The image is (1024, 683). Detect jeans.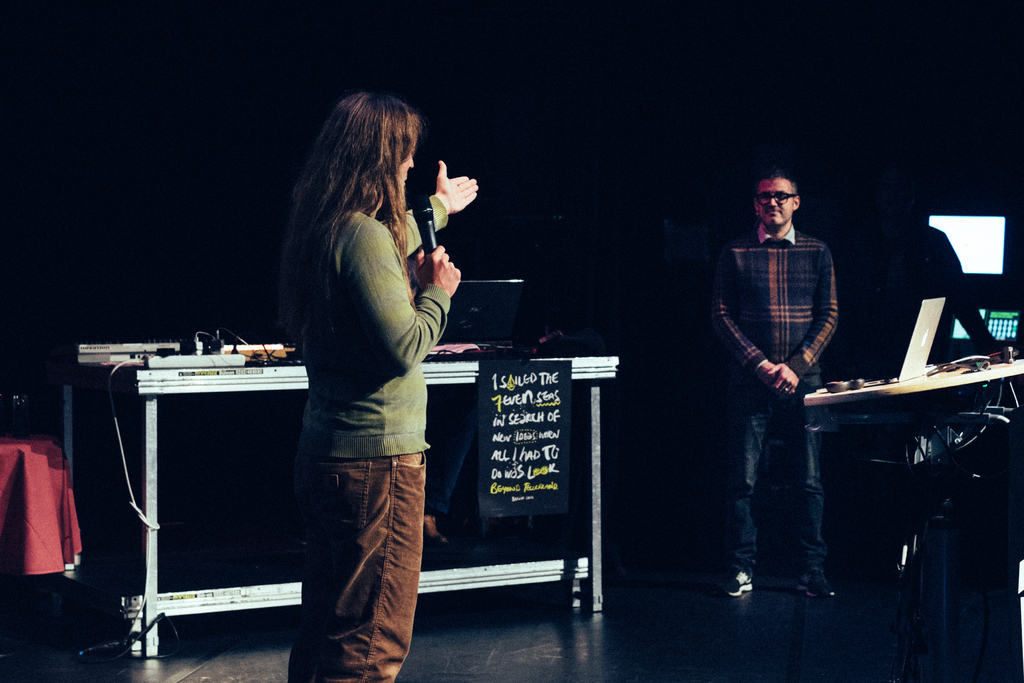
Detection: box=[298, 445, 426, 681].
